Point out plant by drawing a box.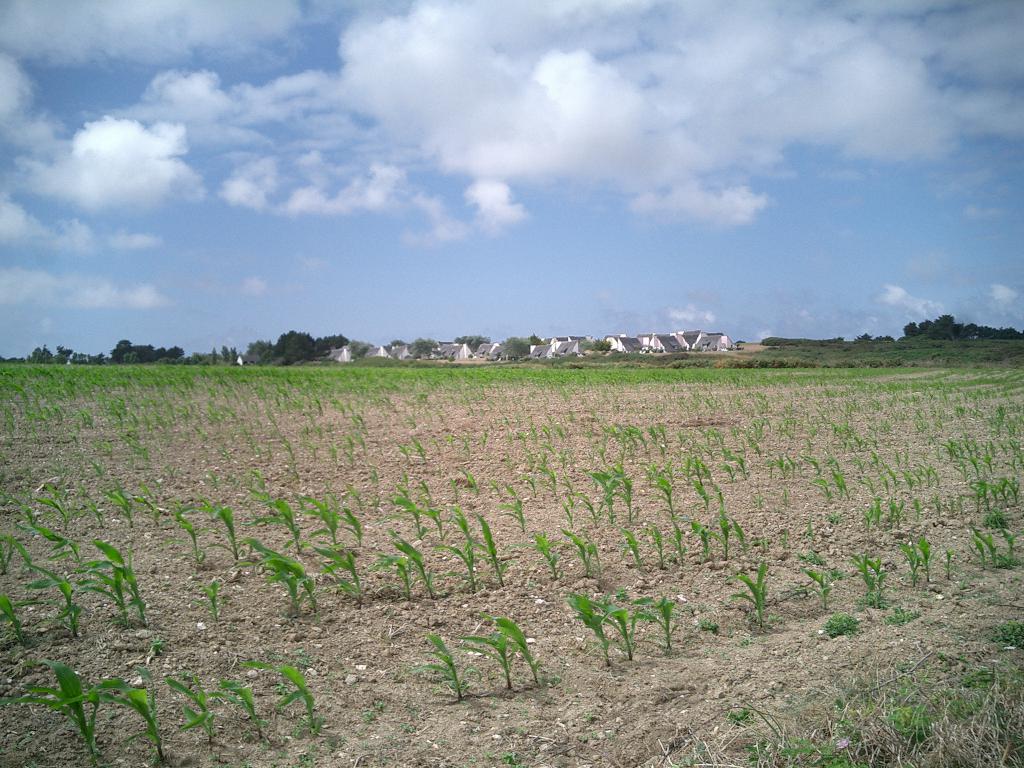
467,469,477,494.
